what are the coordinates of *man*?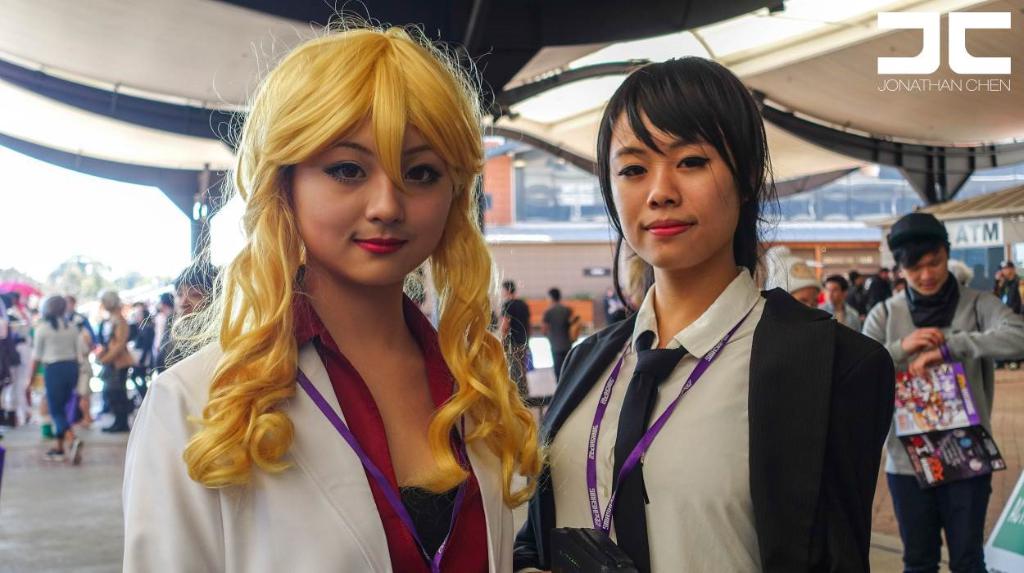
(148, 257, 224, 373).
